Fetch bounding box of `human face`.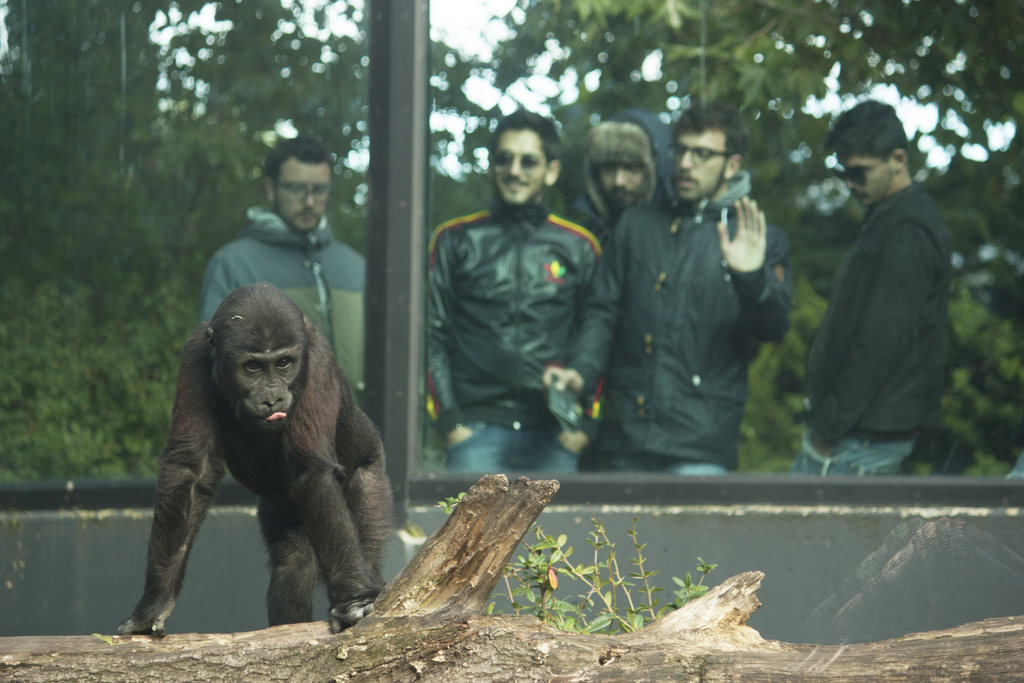
Bbox: box(595, 148, 644, 205).
